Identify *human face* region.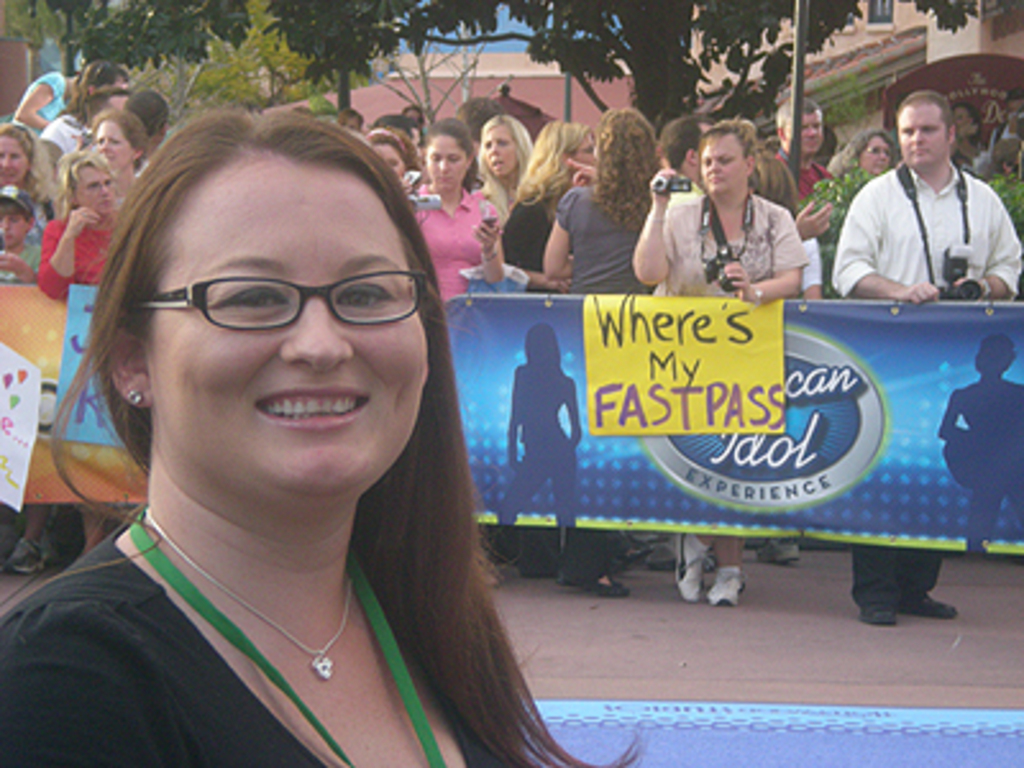
Region: box=[422, 141, 468, 187].
